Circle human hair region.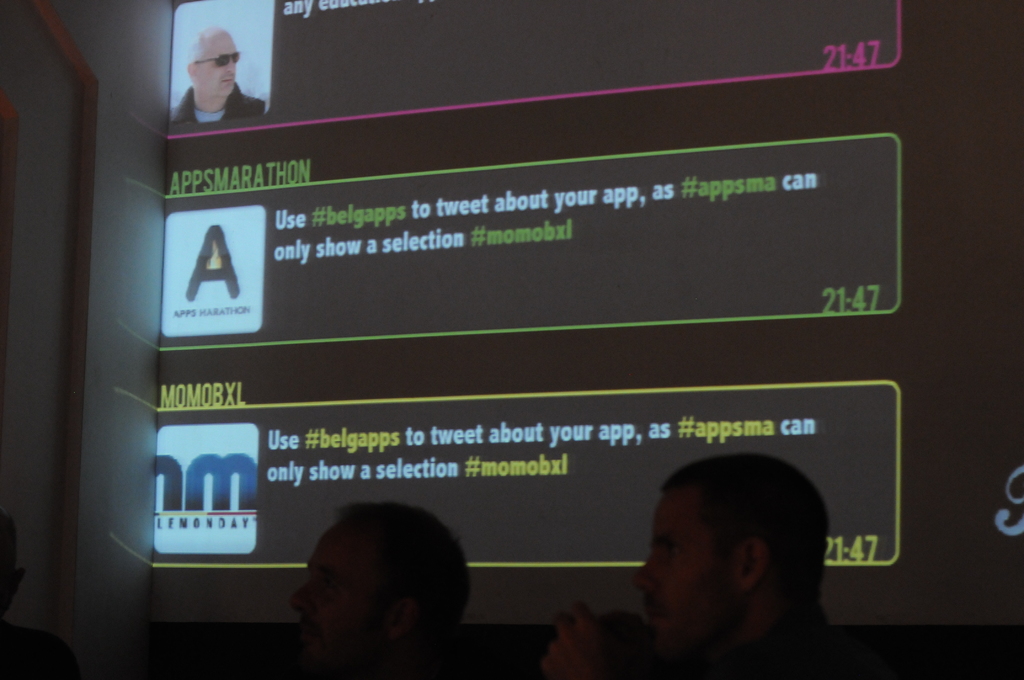
Region: 660,453,833,649.
